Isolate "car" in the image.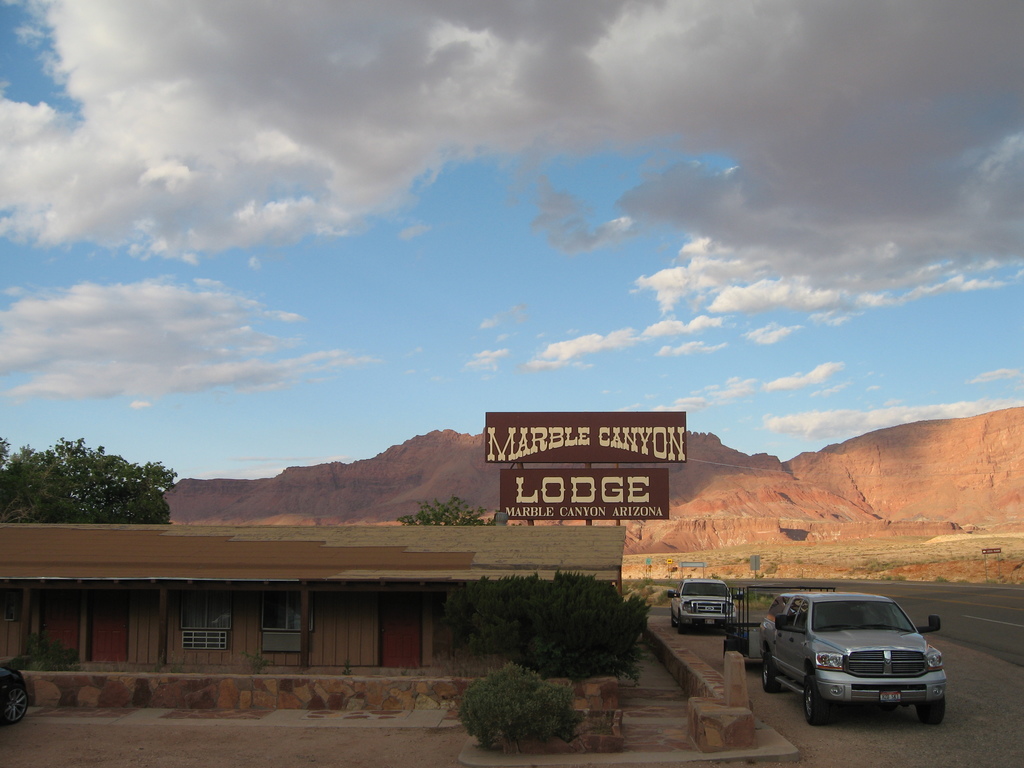
Isolated region: select_region(756, 596, 955, 732).
